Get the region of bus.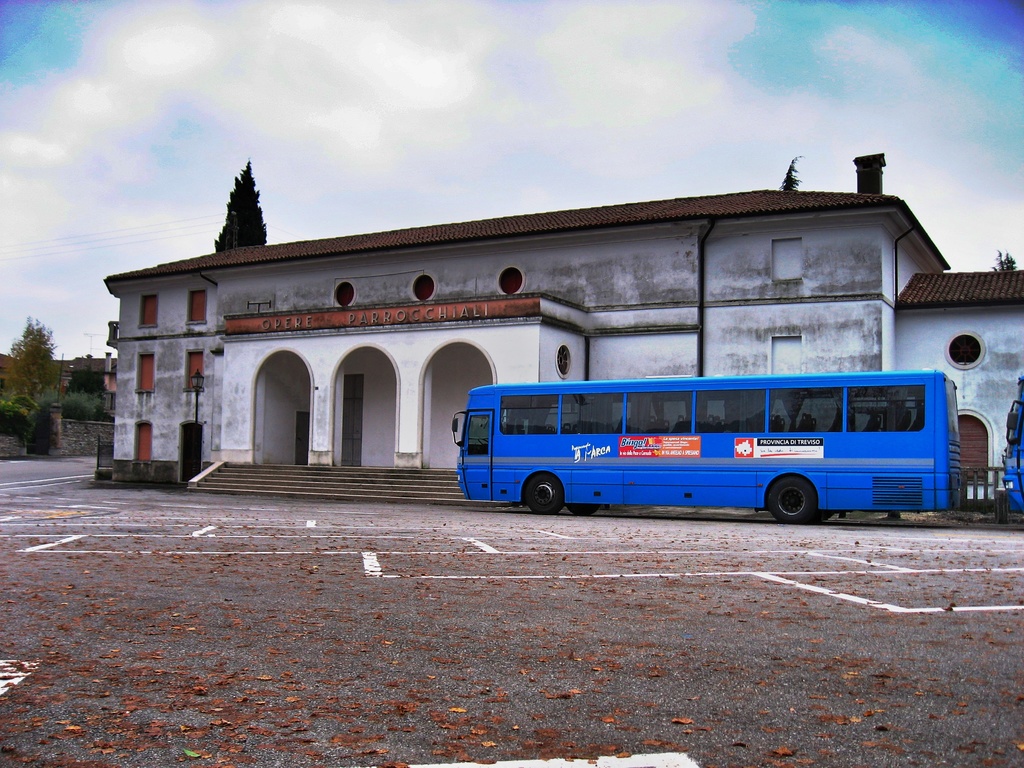
x1=996, y1=380, x2=1023, y2=516.
